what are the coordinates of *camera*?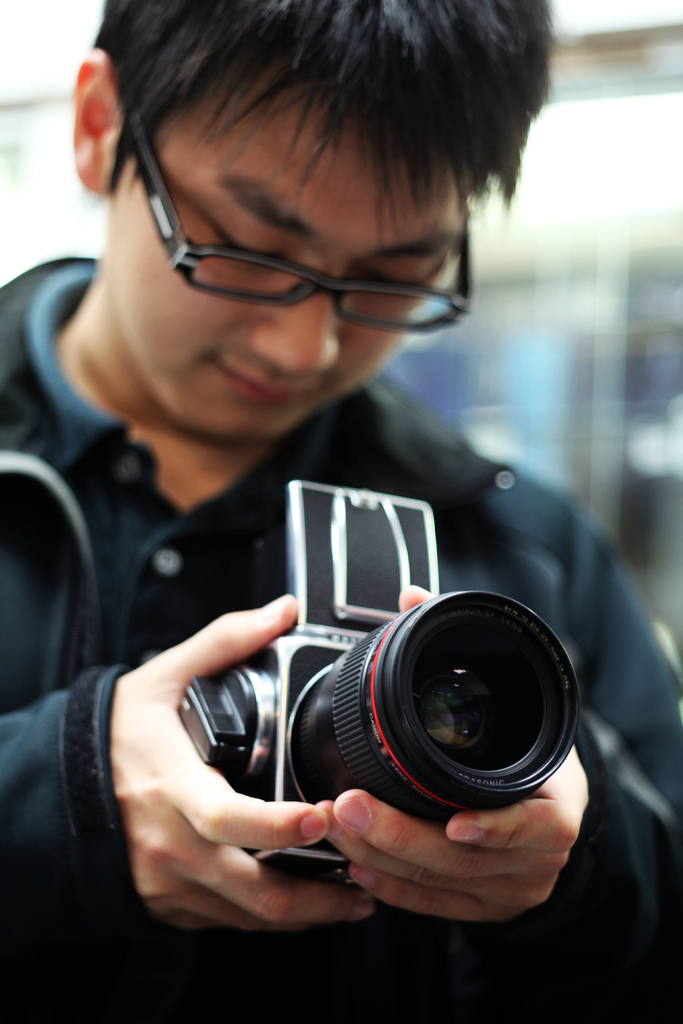
left=142, top=525, right=598, bottom=847.
